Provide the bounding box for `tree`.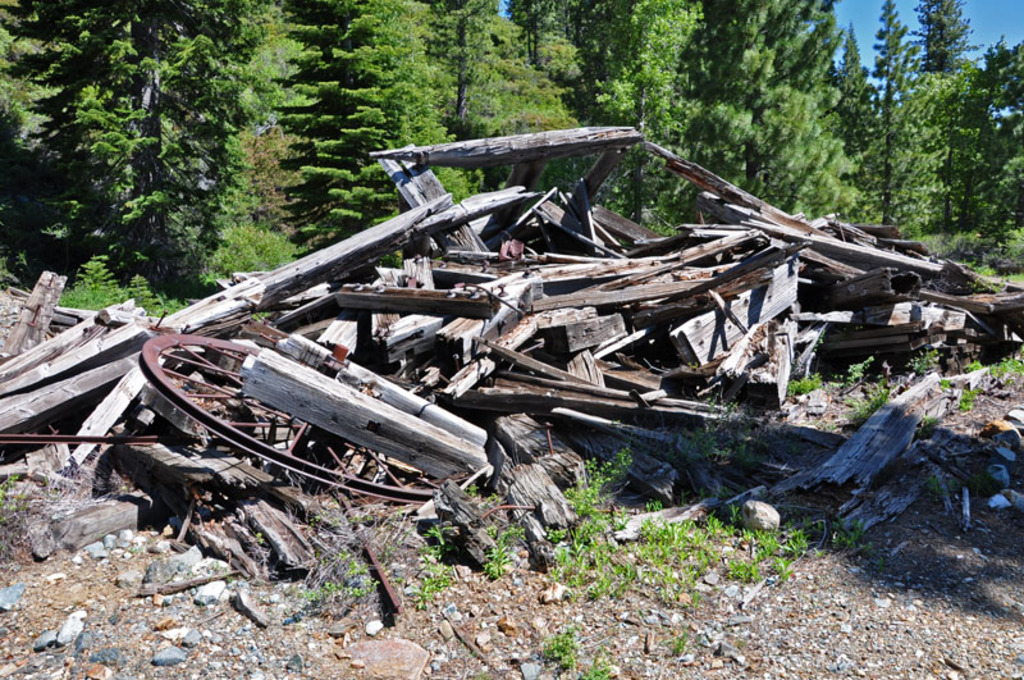
[x1=676, y1=0, x2=856, y2=246].
